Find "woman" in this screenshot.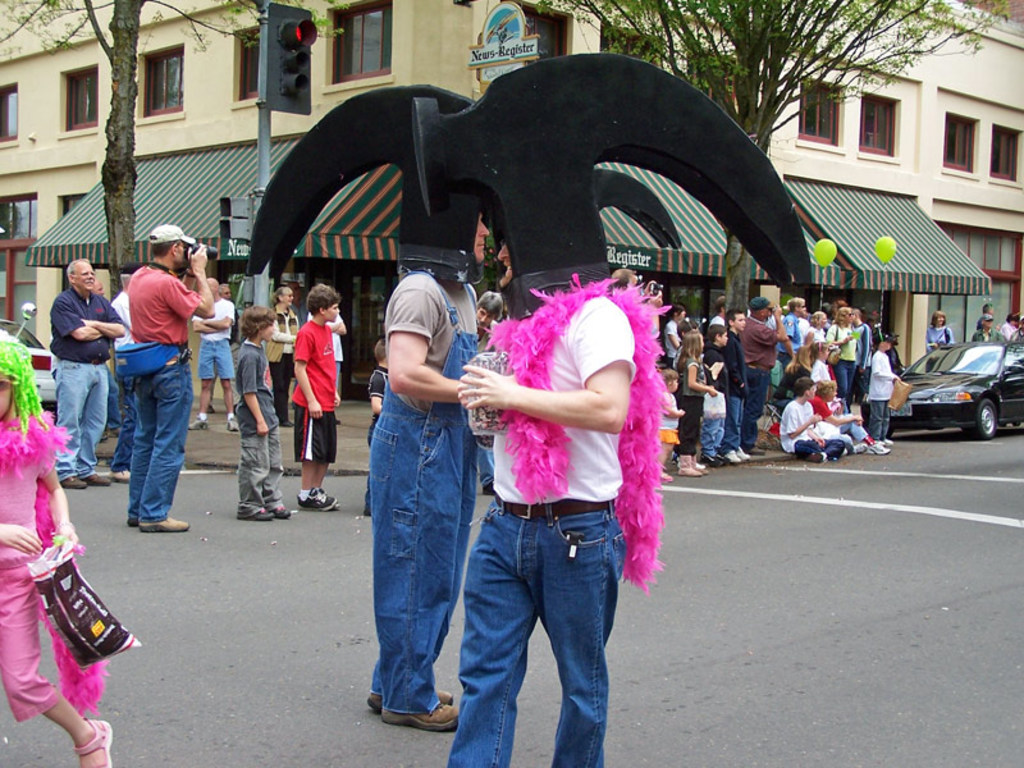
The bounding box for "woman" is select_region(0, 329, 118, 767).
